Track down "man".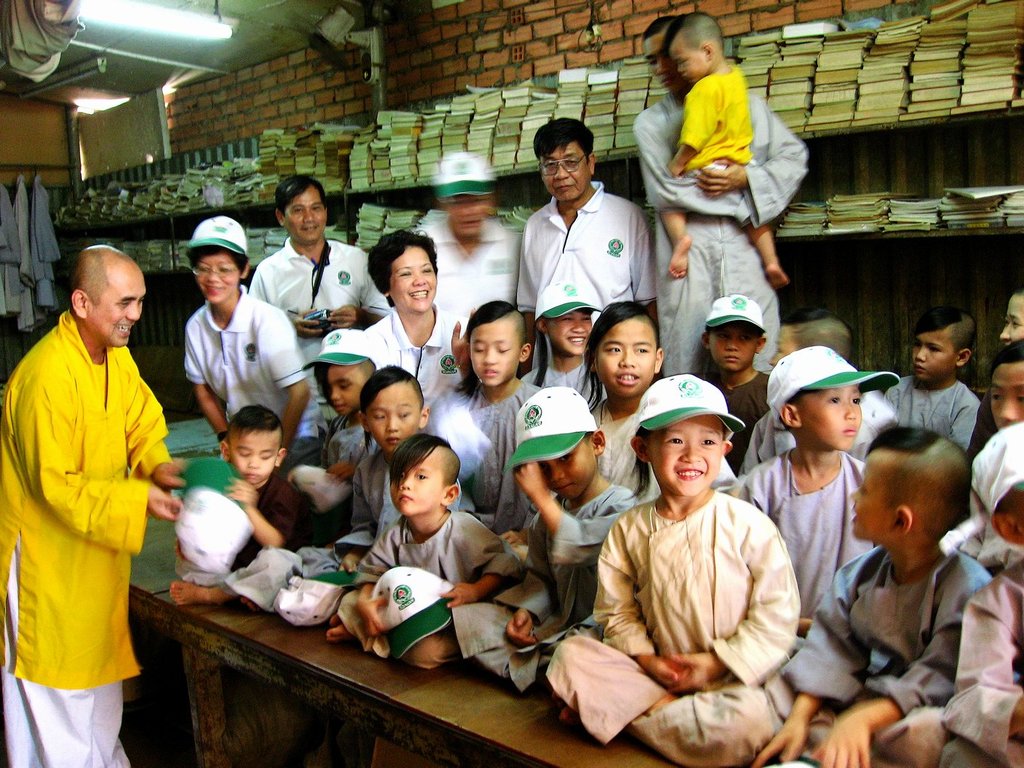
Tracked to x1=3, y1=199, x2=178, y2=745.
